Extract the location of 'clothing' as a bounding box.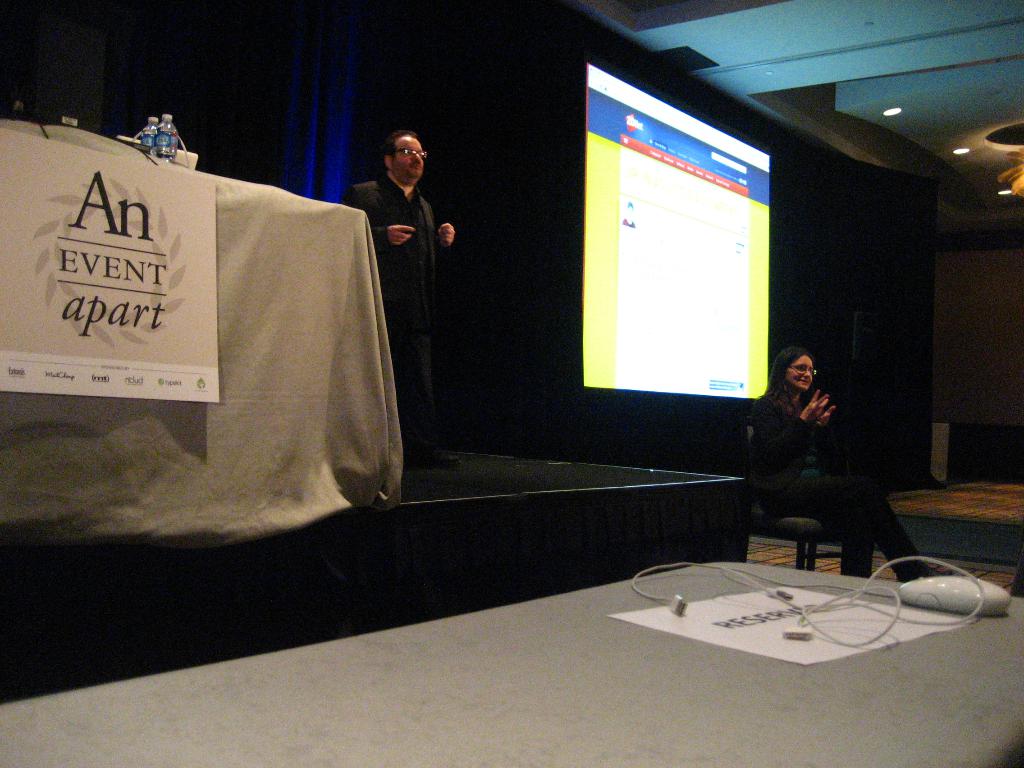
<box>742,356,890,557</box>.
